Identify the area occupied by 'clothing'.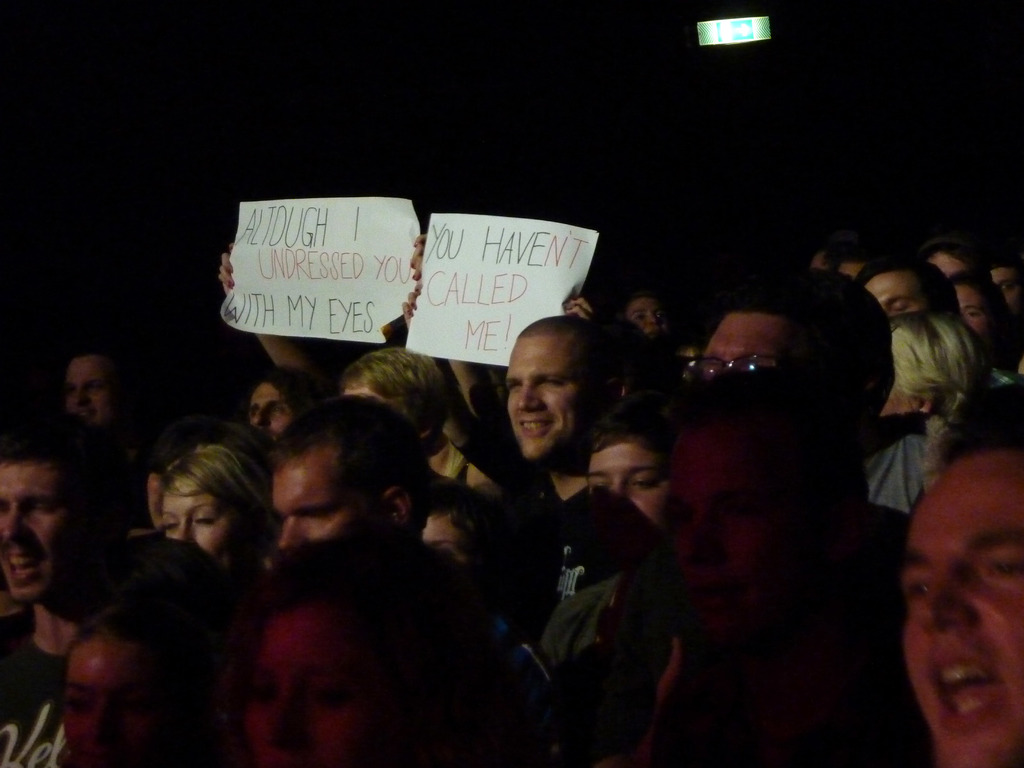
Area: {"left": 0, "top": 617, "right": 69, "bottom": 767}.
